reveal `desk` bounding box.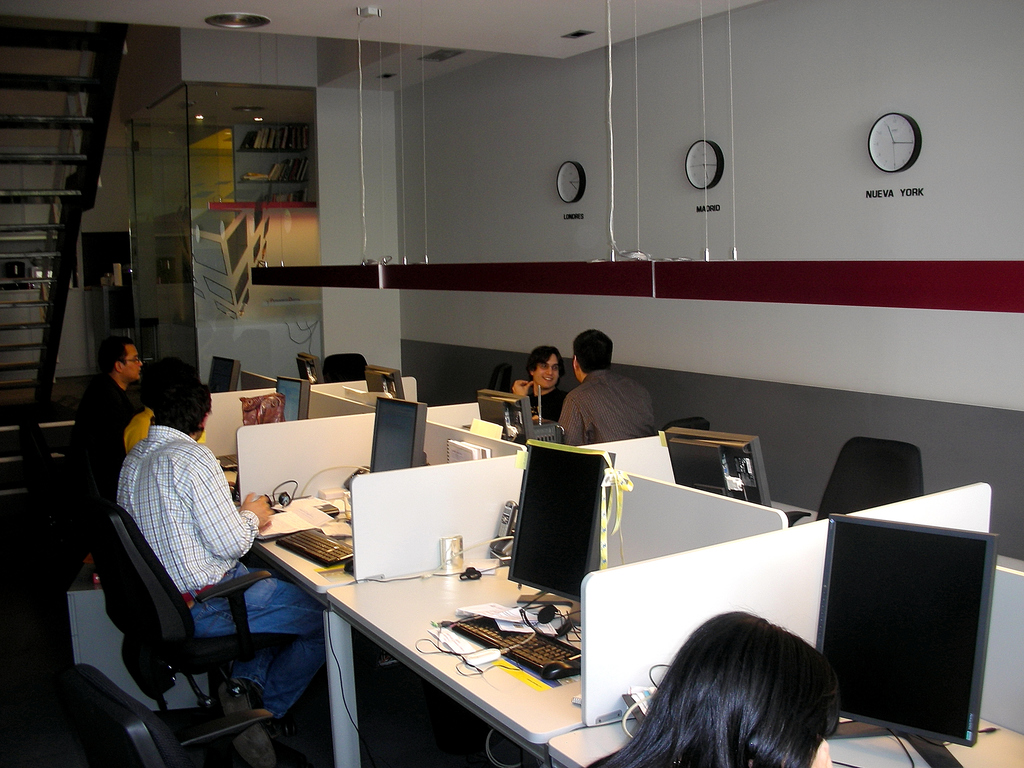
Revealed: [175, 431, 788, 742].
